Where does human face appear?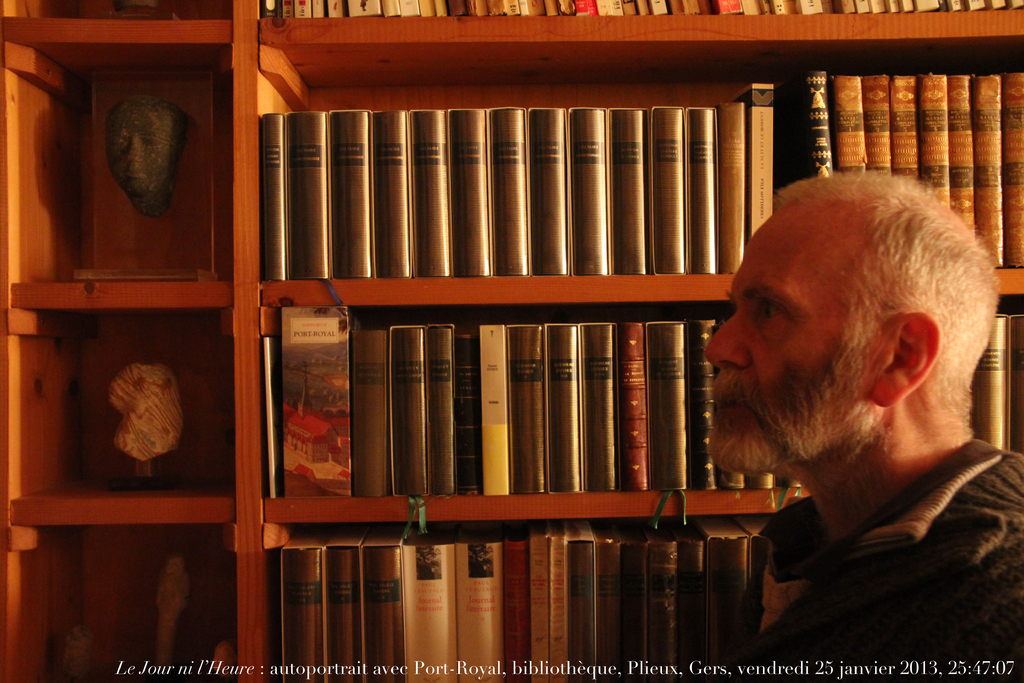
Appears at 704:208:889:468.
